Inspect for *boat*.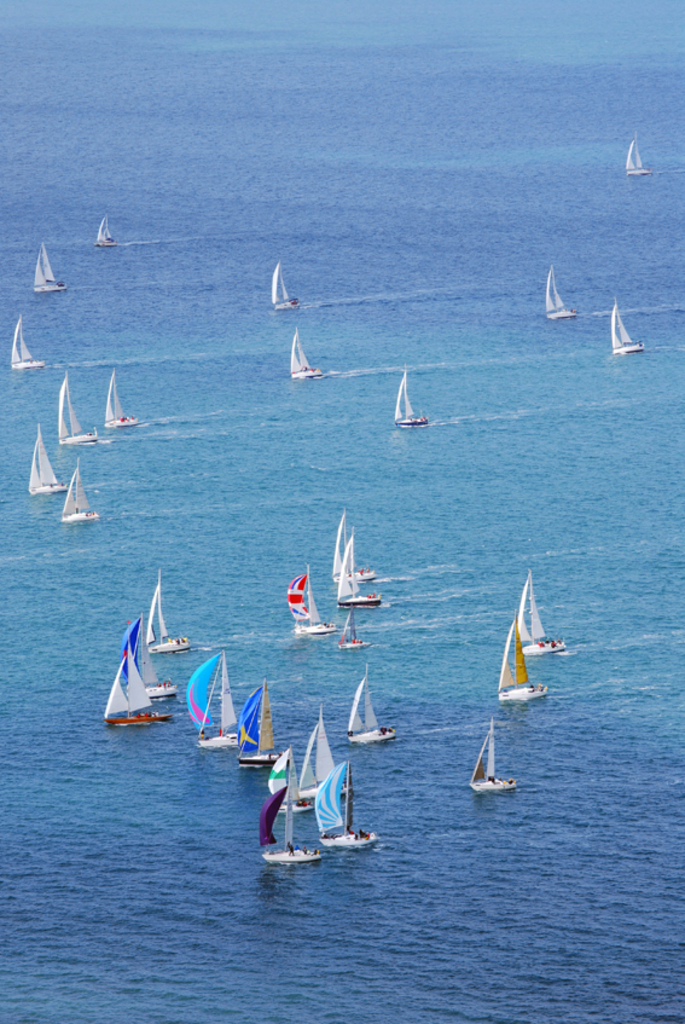
Inspection: [277, 712, 337, 812].
